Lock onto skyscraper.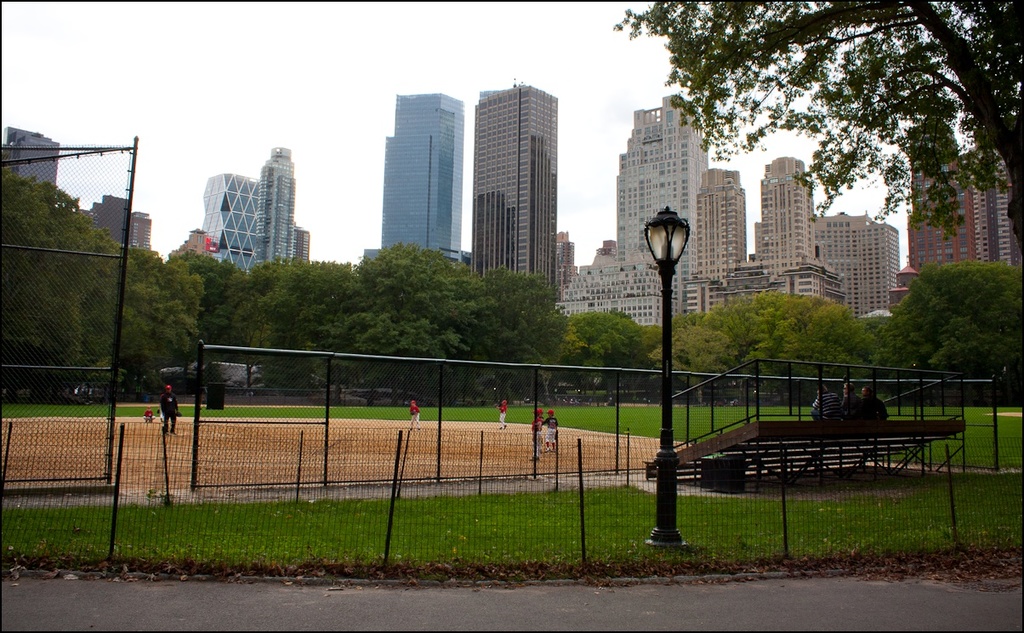
Locked: rect(617, 94, 709, 323).
